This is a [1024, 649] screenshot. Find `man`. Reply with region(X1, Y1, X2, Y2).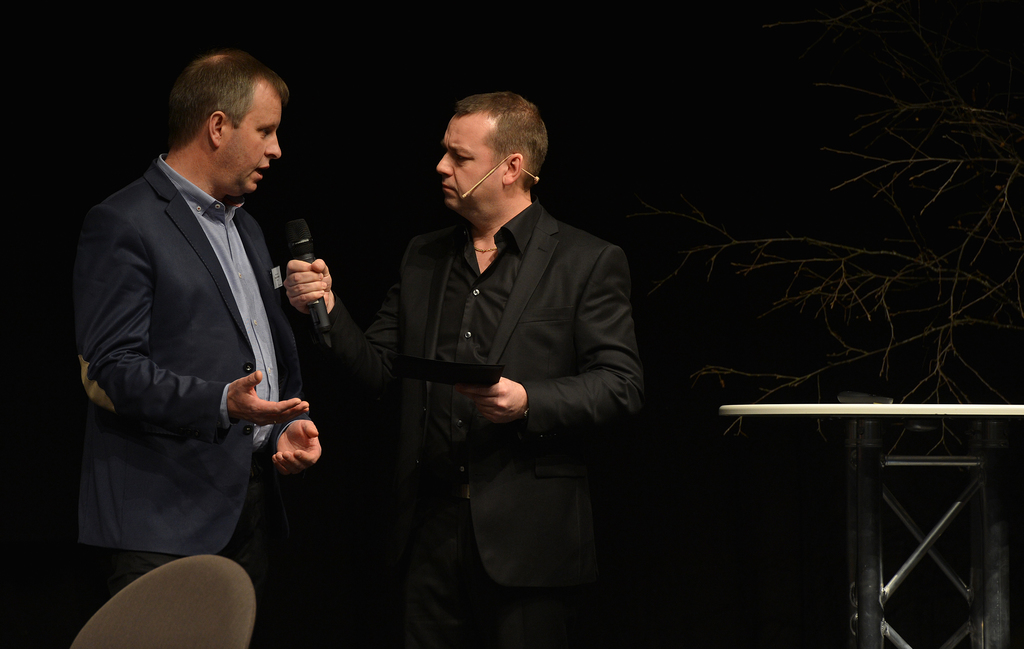
region(283, 86, 646, 648).
